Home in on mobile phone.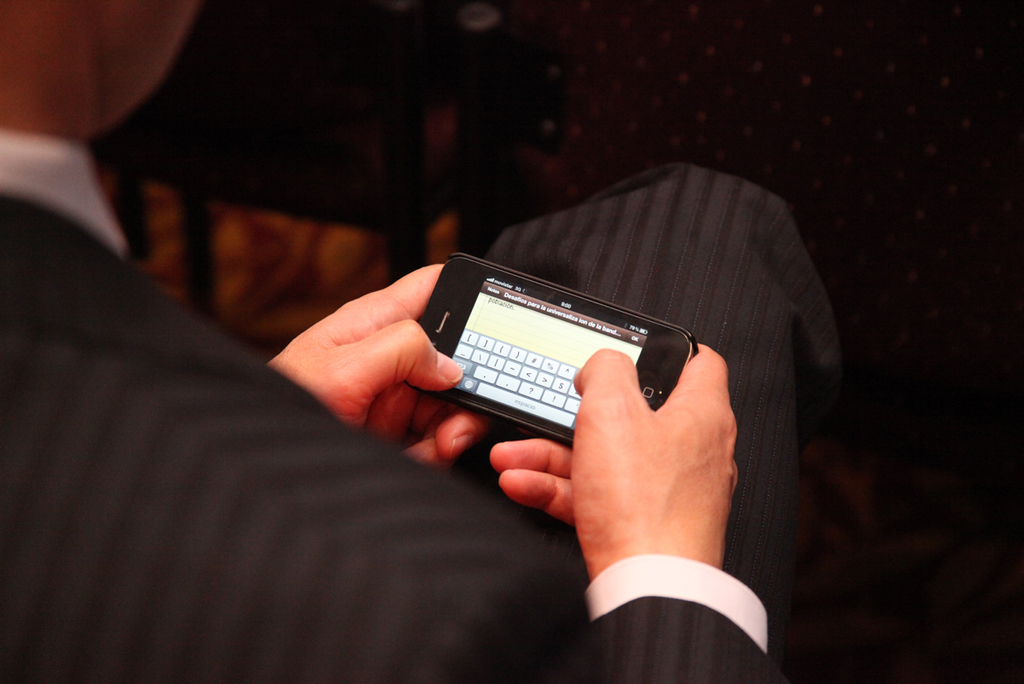
Homed in at [393,272,746,449].
